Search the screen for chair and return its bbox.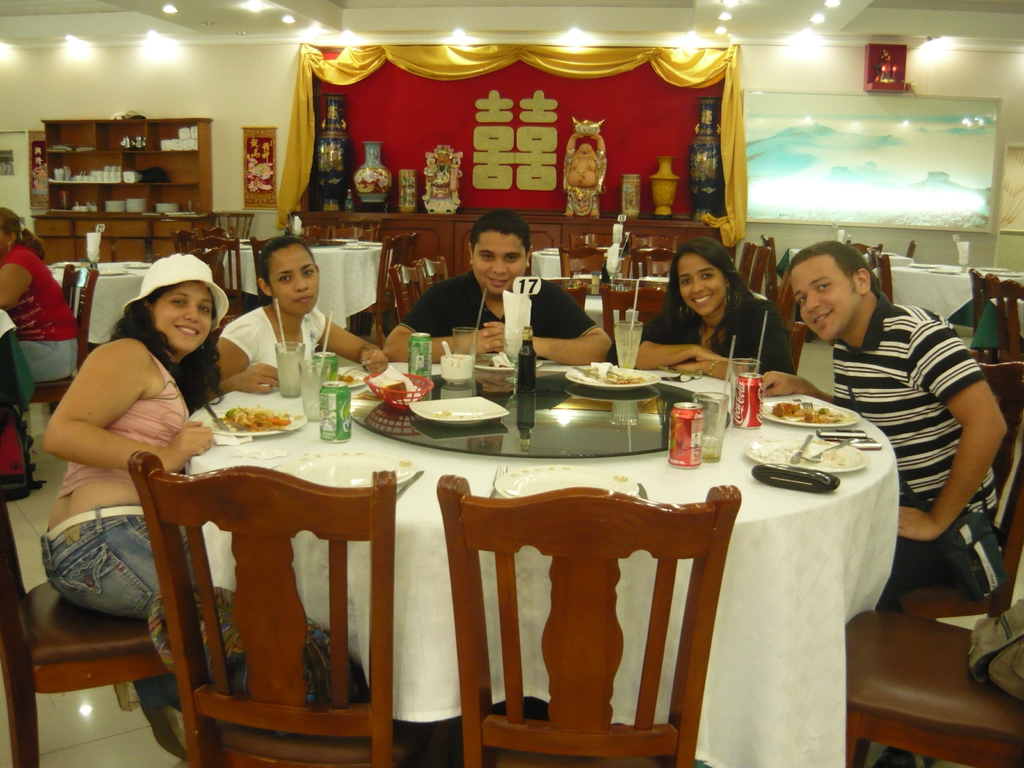
Found: Rect(386, 259, 421, 326).
